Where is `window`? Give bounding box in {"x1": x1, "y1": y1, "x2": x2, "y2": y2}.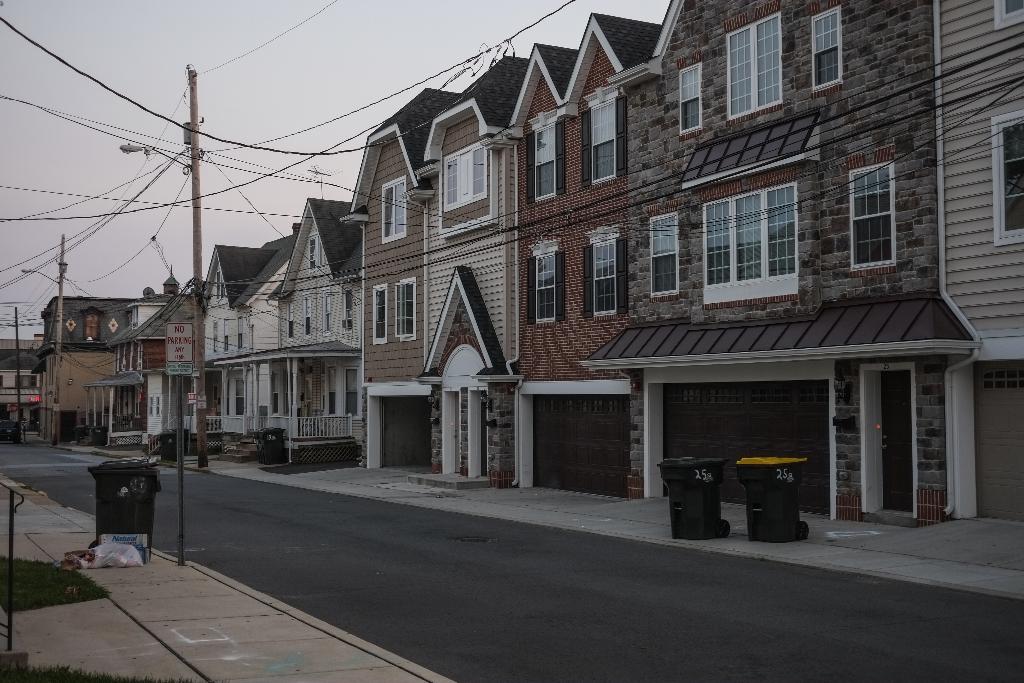
{"x1": 399, "y1": 277, "x2": 413, "y2": 343}.
